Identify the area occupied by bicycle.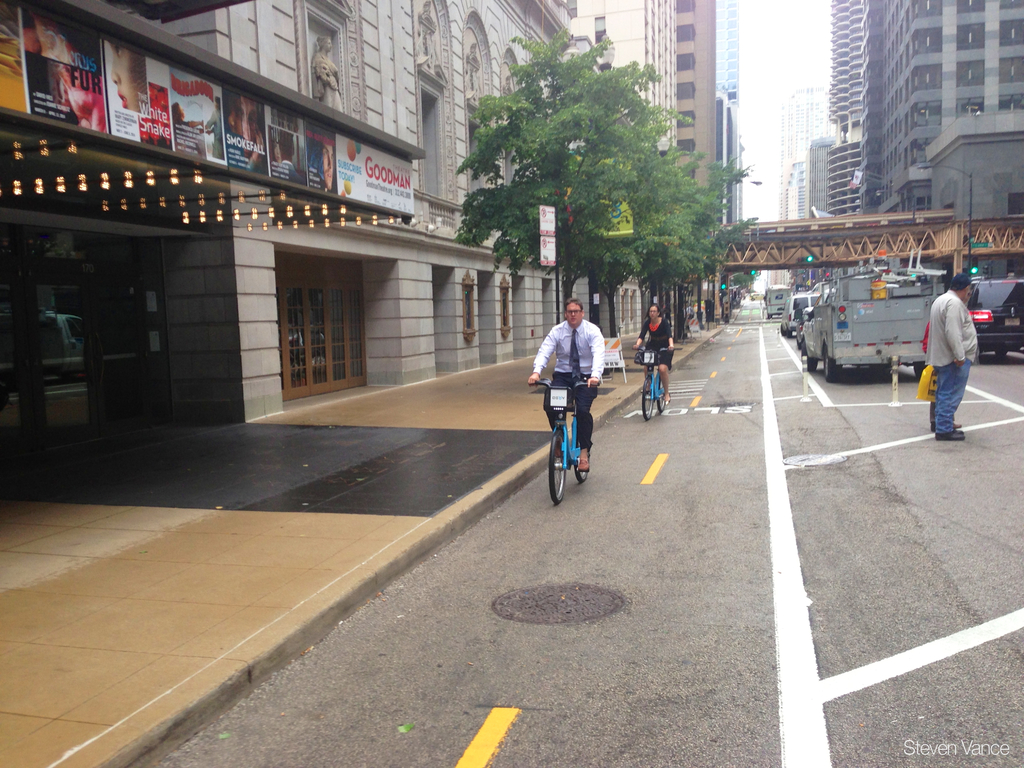
Area: detection(634, 343, 684, 425).
